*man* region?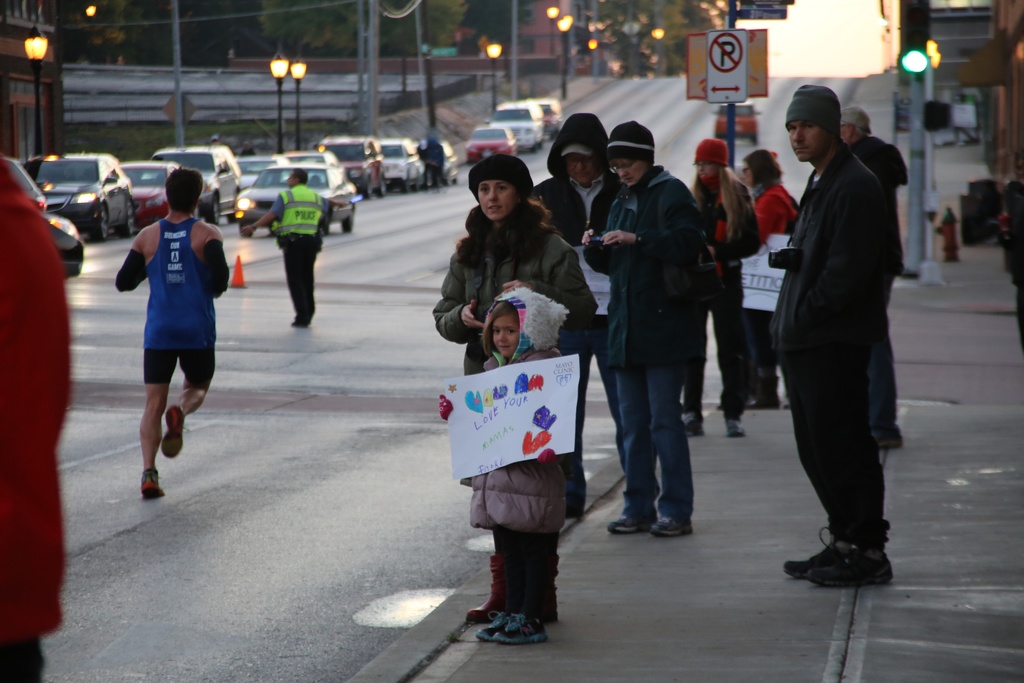
box(529, 111, 662, 516)
